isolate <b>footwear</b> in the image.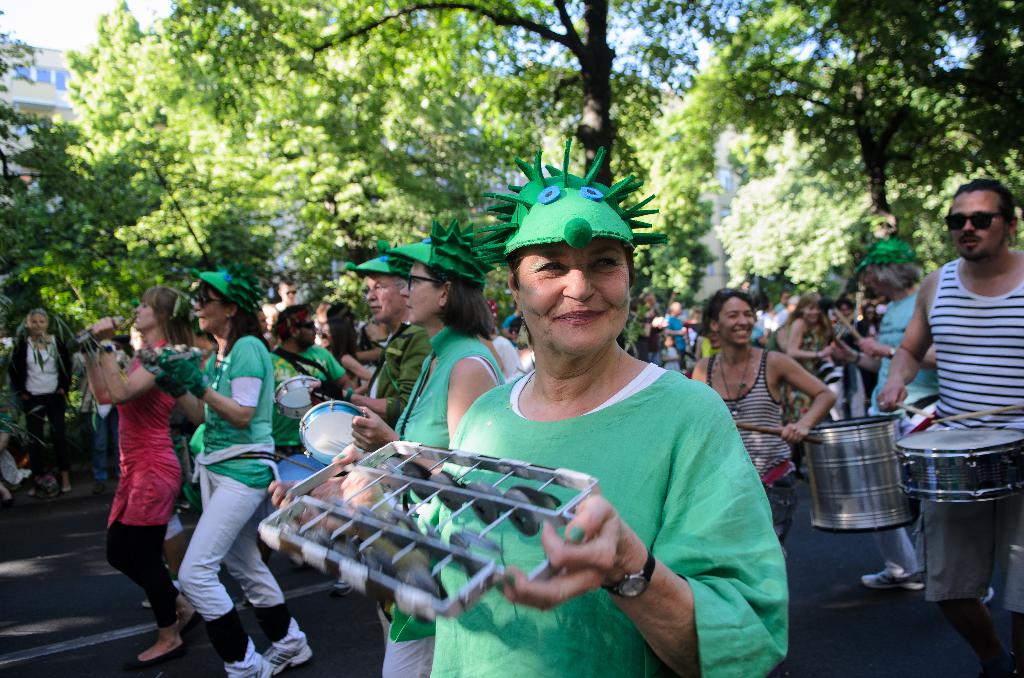
Isolated region: detection(979, 585, 995, 609).
